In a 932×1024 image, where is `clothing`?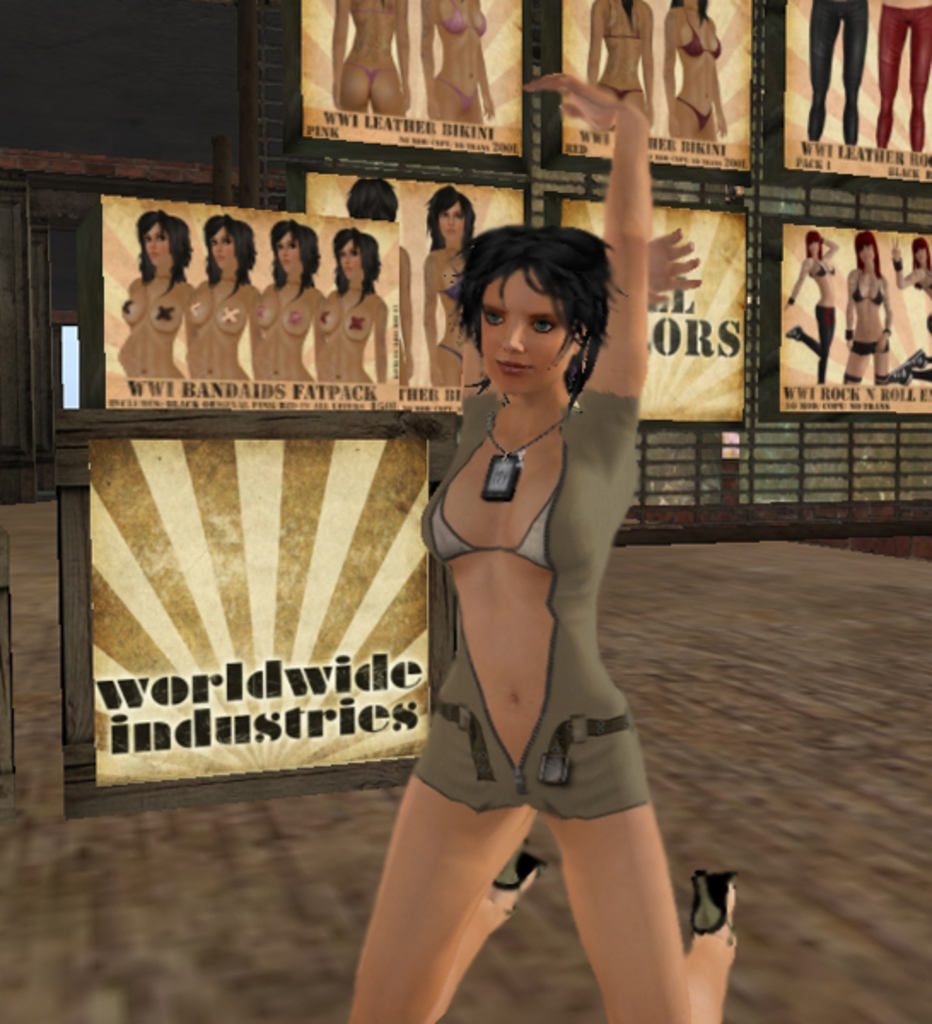
804/0/874/148.
